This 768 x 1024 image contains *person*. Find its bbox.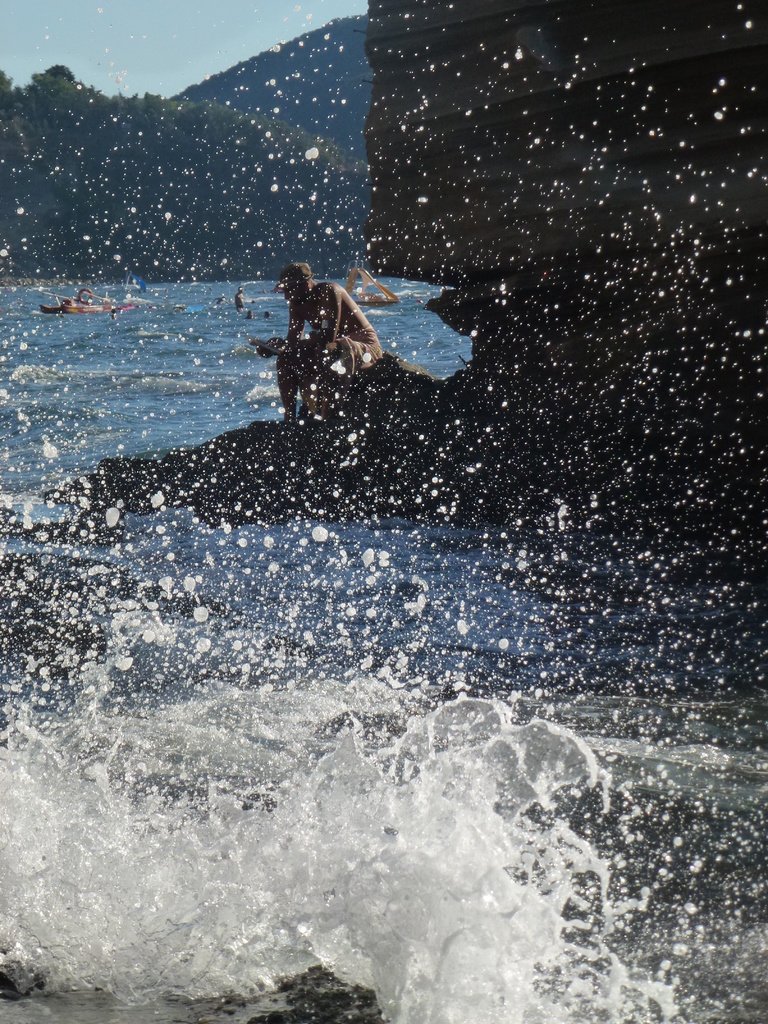
bbox=[259, 228, 388, 438].
